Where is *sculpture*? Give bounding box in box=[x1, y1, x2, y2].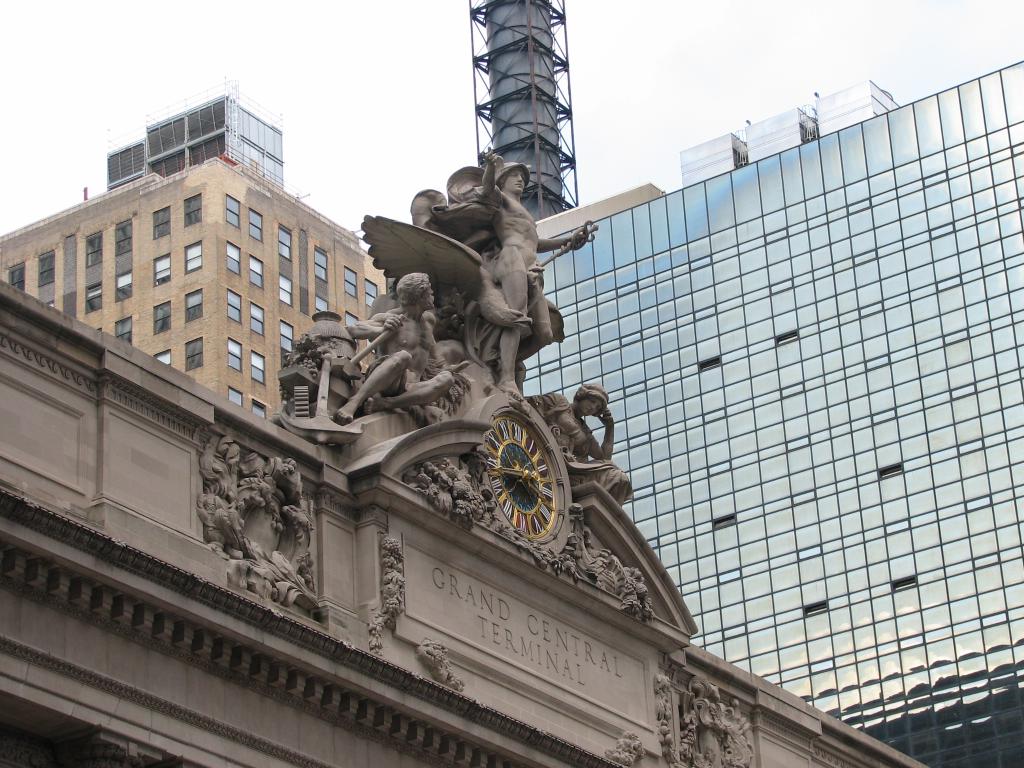
box=[470, 132, 608, 403].
